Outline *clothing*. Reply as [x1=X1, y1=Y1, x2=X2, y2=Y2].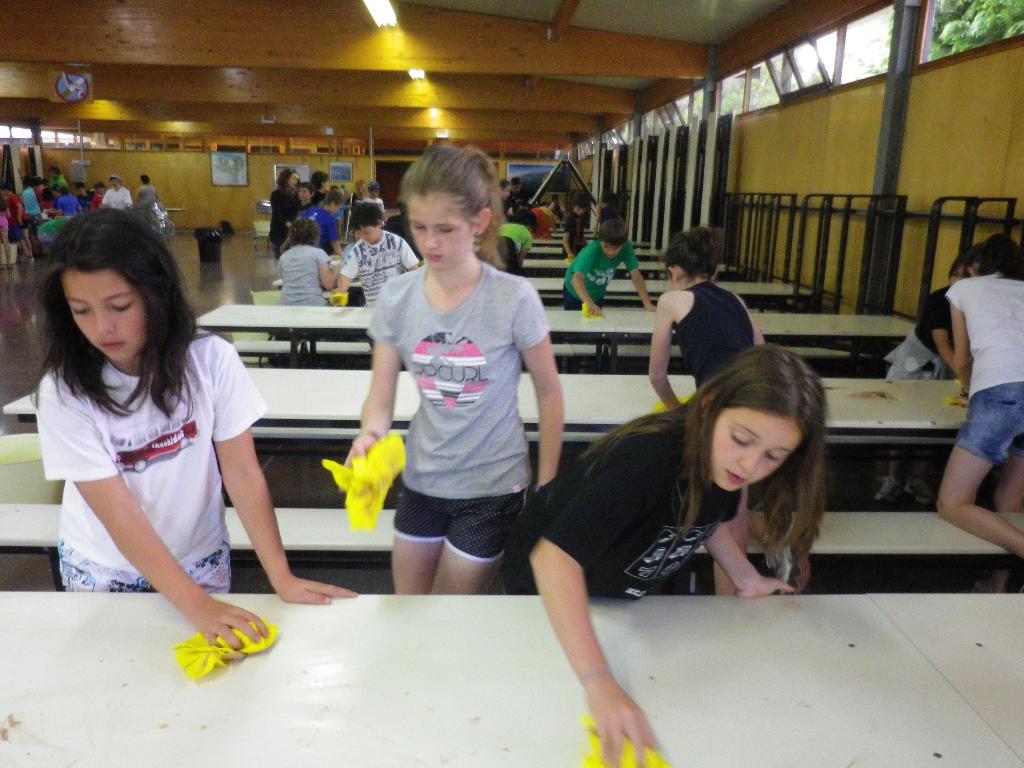
[x1=346, y1=230, x2=433, y2=306].
